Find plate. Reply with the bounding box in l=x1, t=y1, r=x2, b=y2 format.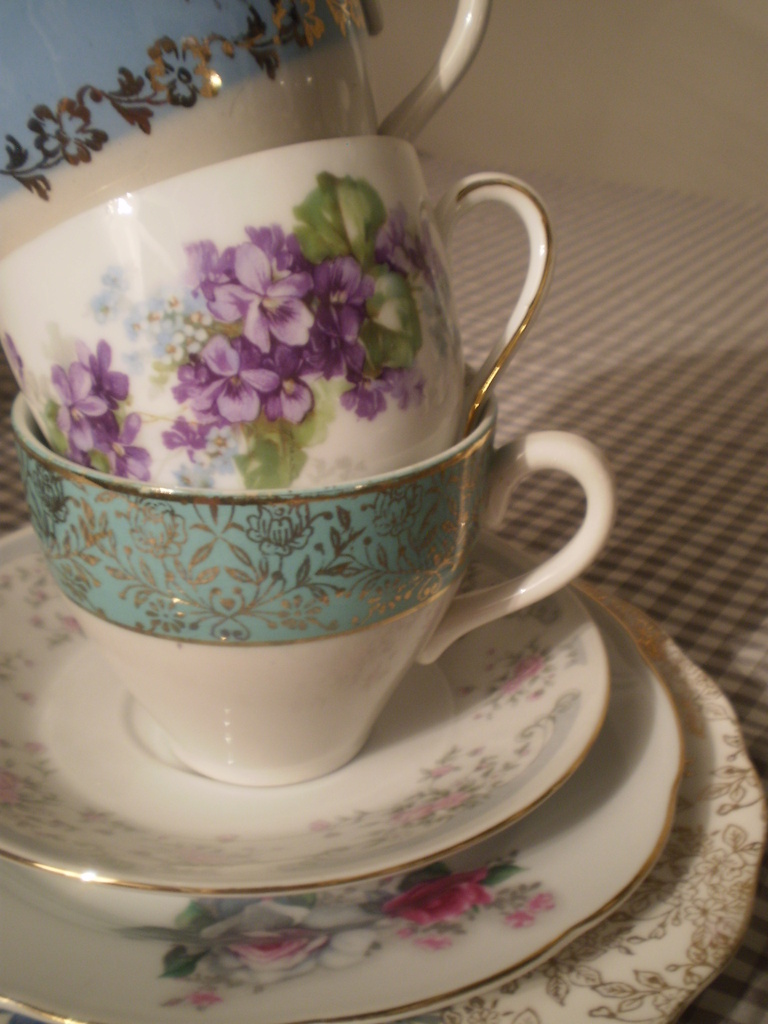
l=0, t=522, r=767, b=1023.
